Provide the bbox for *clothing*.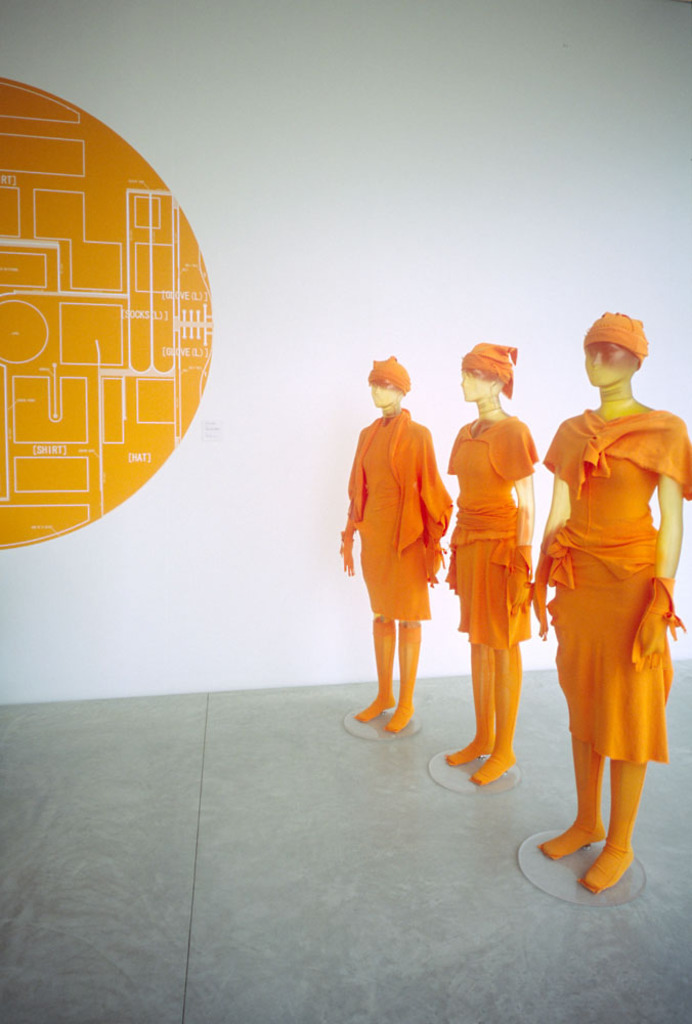
pyautogui.locateOnScreen(441, 411, 540, 651).
